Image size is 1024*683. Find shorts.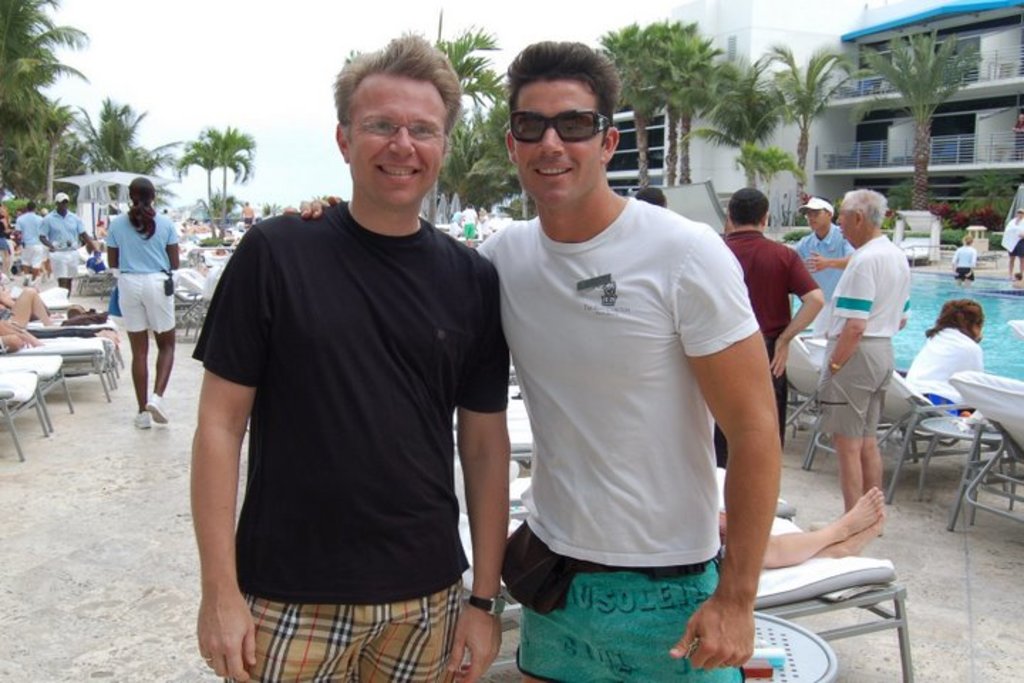
{"x1": 27, "y1": 243, "x2": 41, "y2": 270}.
